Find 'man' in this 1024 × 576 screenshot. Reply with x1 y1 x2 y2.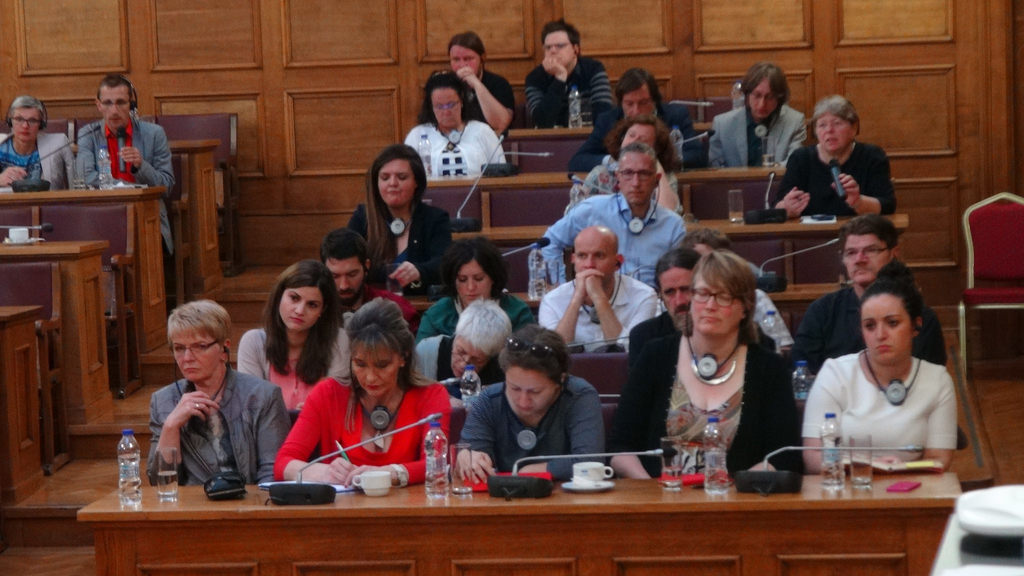
525 20 615 127.
